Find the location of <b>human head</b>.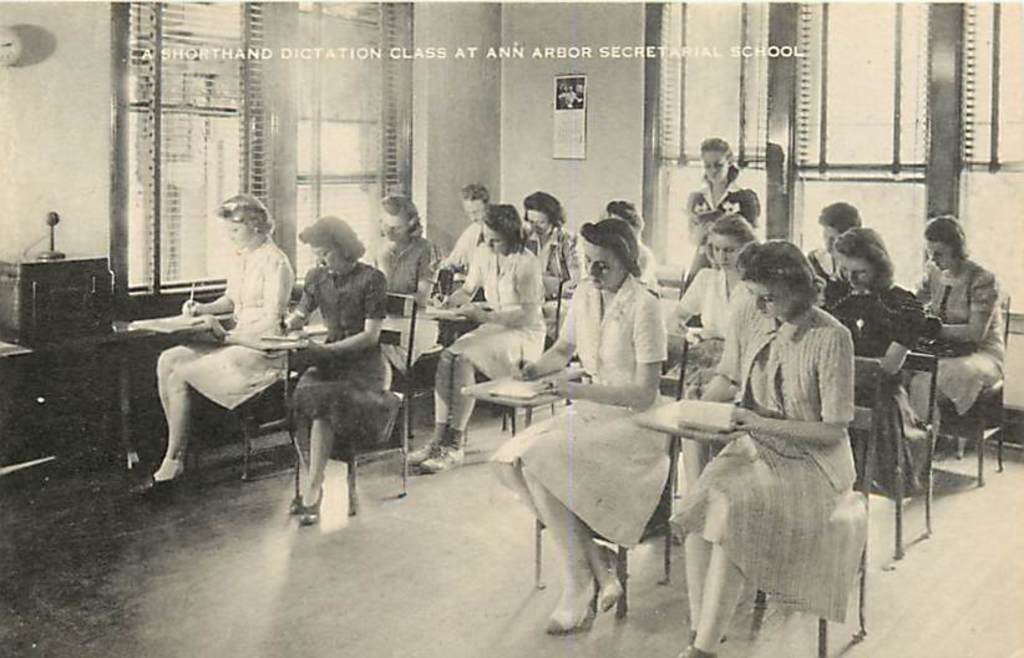
Location: {"x1": 295, "y1": 216, "x2": 363, "y2": 277}.
